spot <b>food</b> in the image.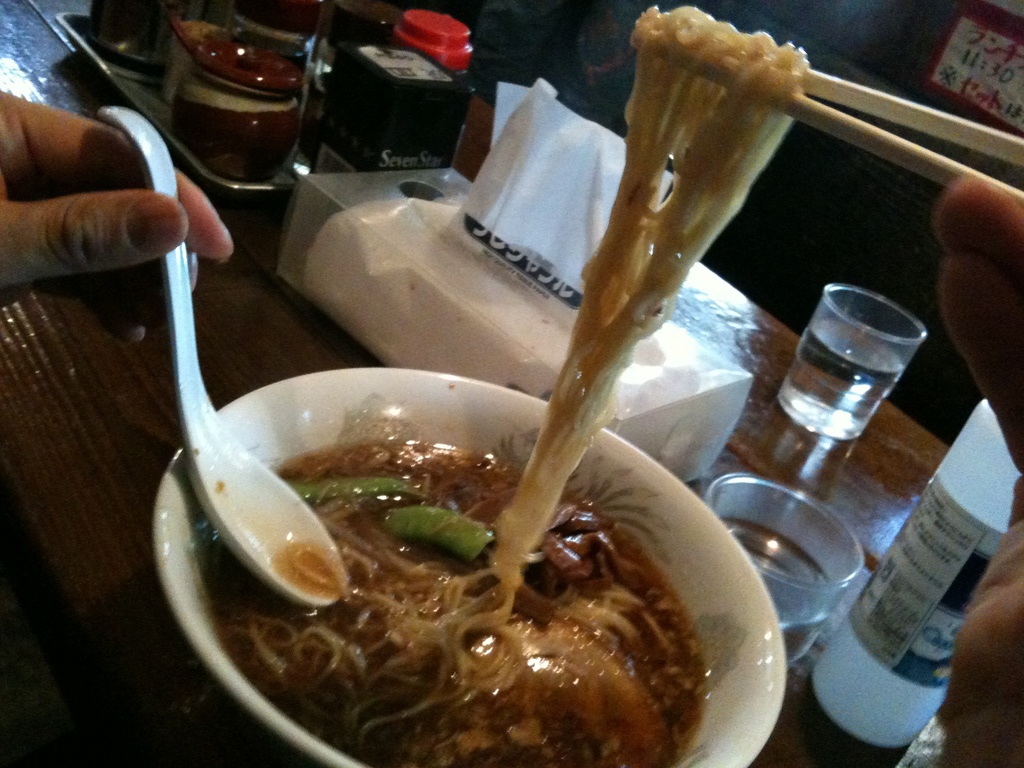
<b>food</b> found at l=492, t=3, r=810, b=594.
